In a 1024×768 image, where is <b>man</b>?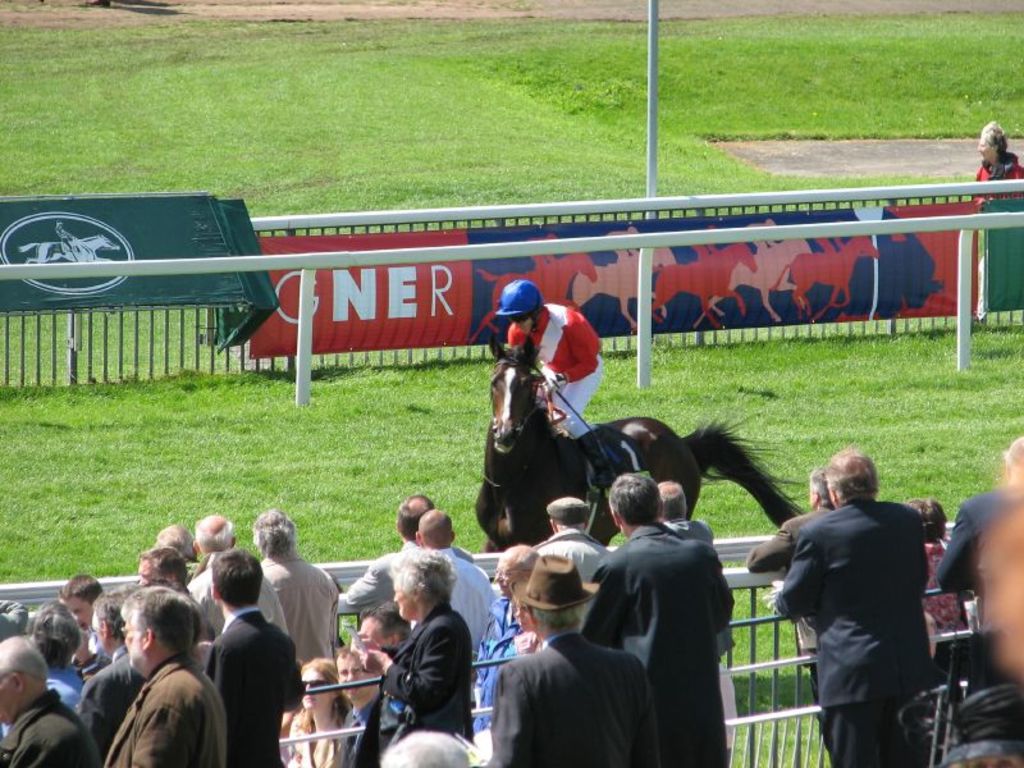
[x1=18, y1=599, x2=87, y2=718].
